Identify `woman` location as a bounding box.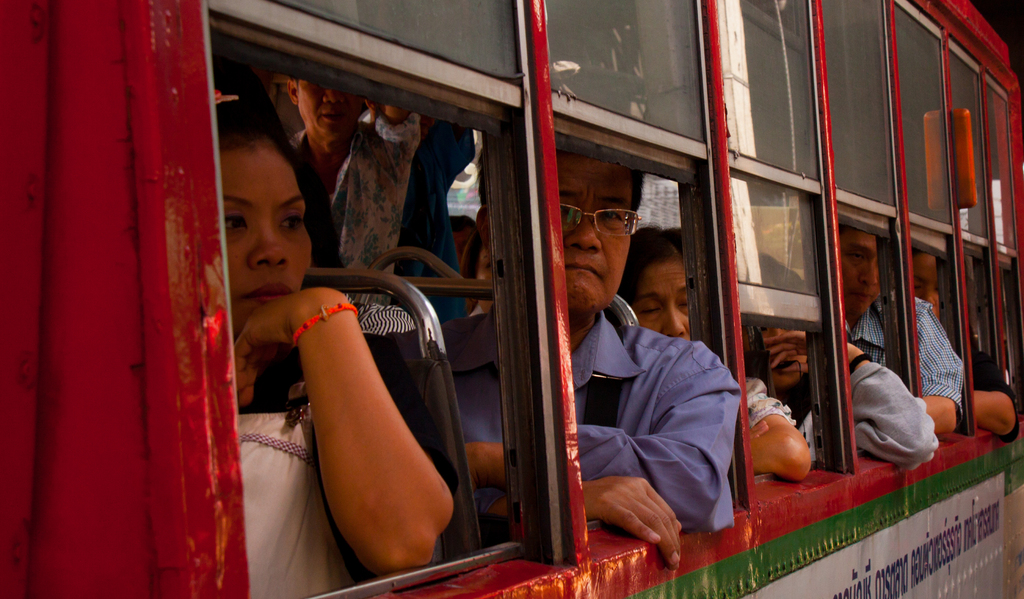
<box>208,105,439,598</box>.
